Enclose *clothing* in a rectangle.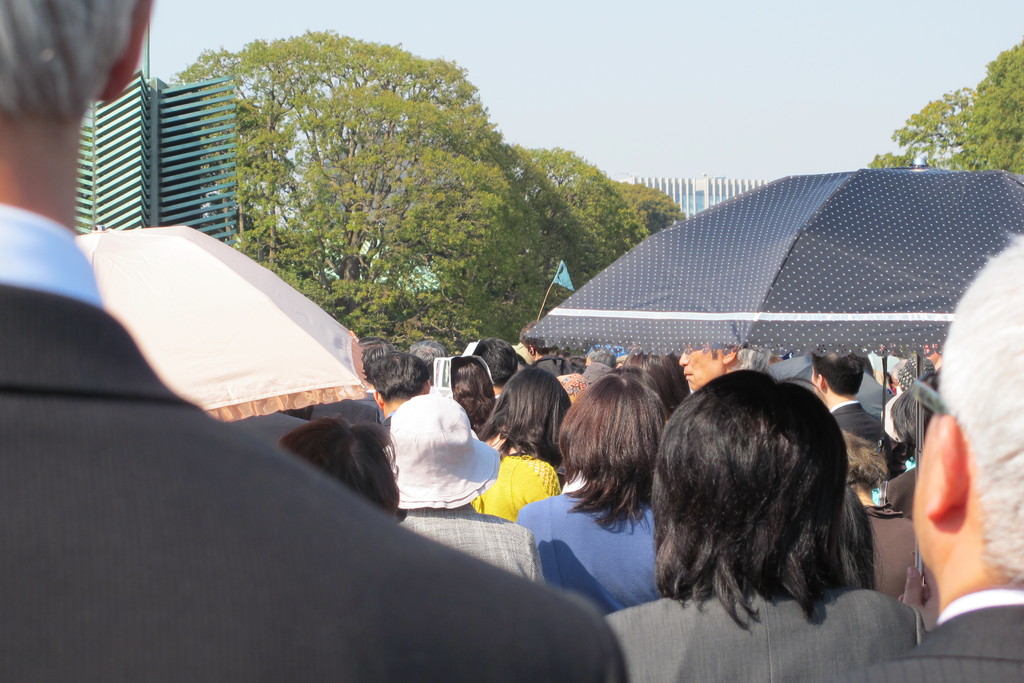
471,441,566,524.
